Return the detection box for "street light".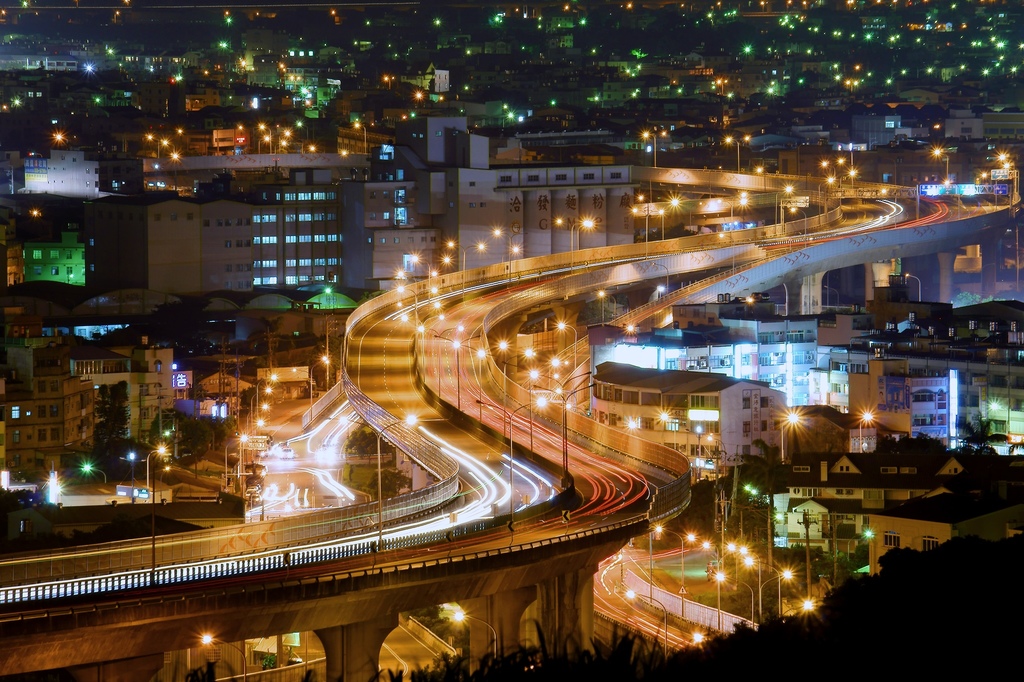
bbox=[237, 415, 267, 484].
